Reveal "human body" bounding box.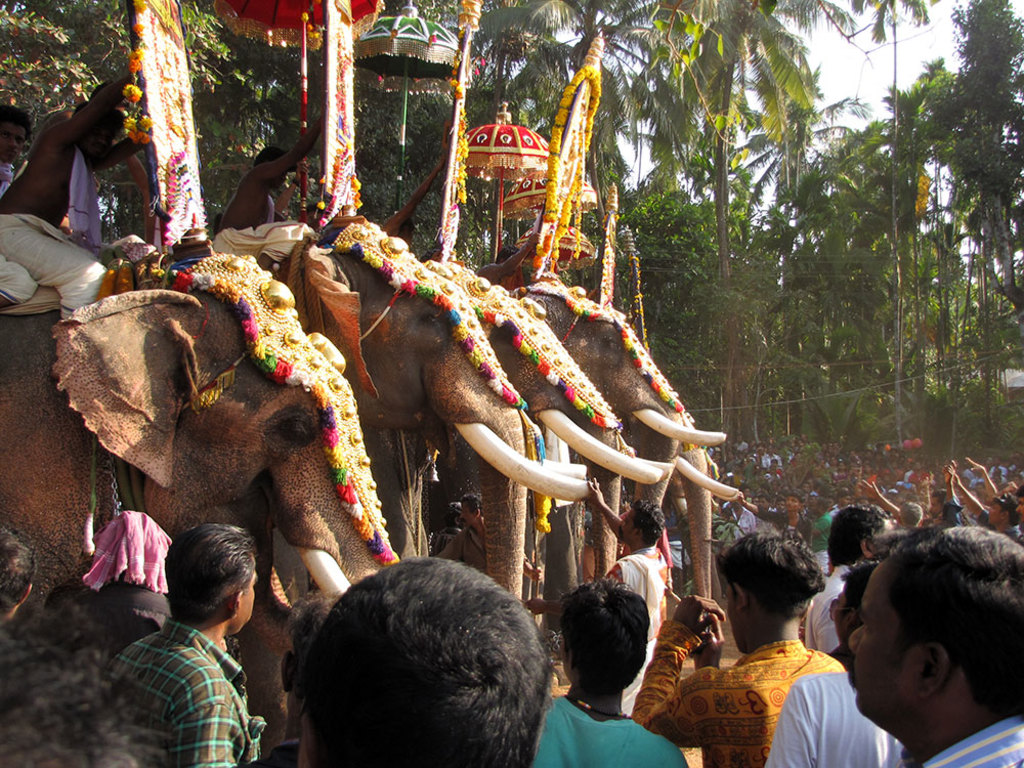
Revealed: rect(762, 557, 896, 767).
